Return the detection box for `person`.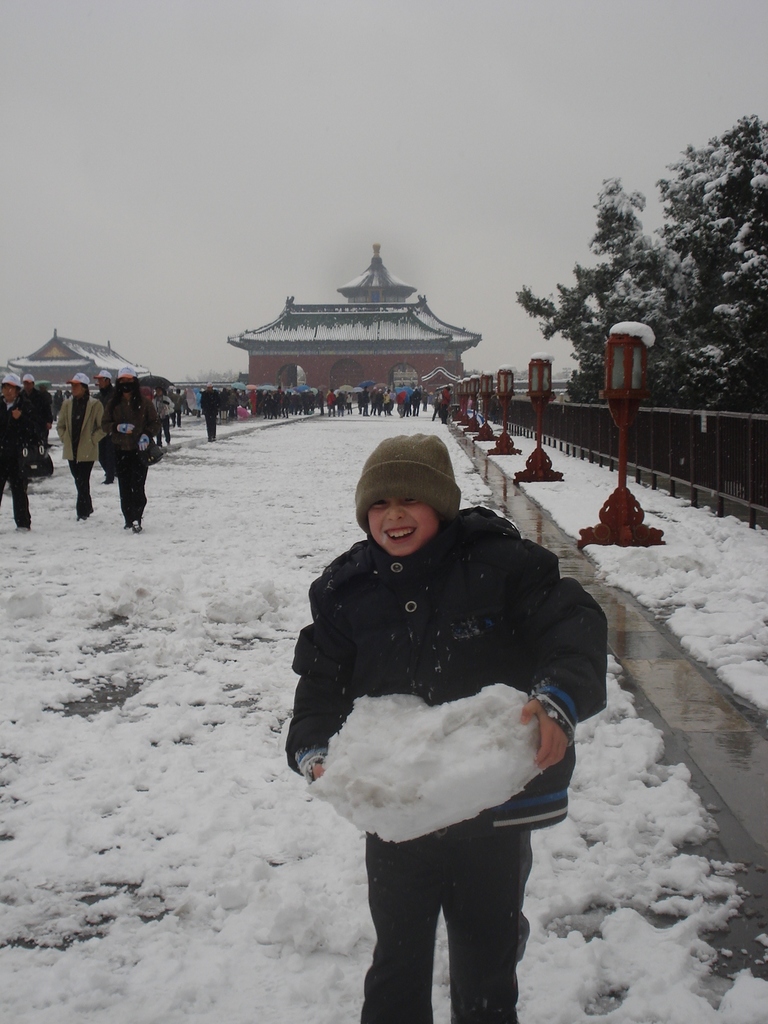
(289, 433, 606, 1023).
